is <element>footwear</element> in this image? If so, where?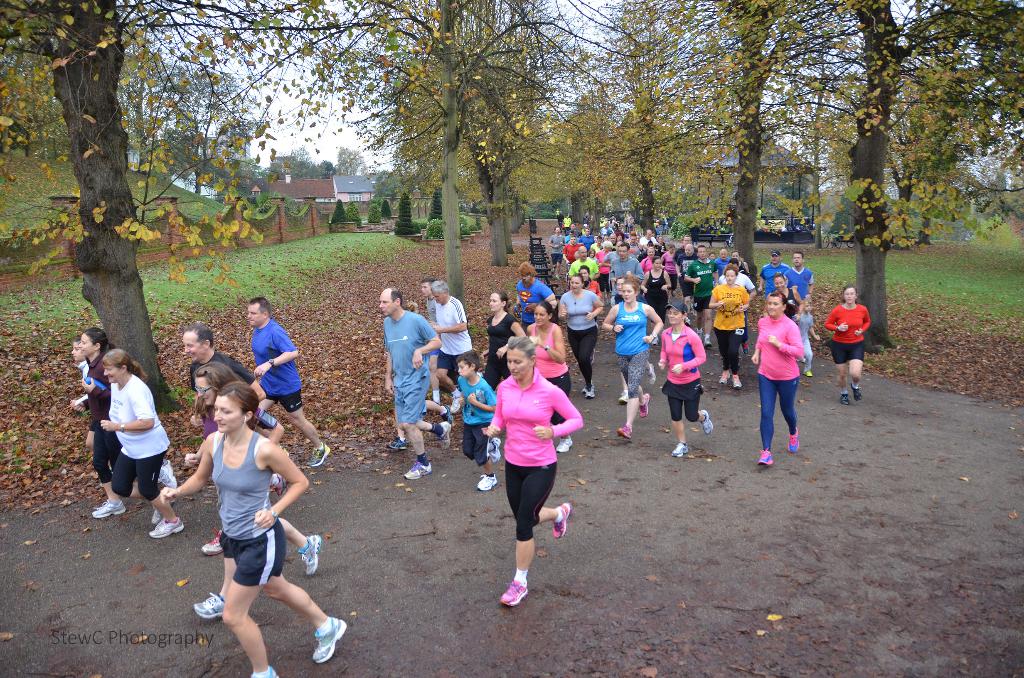
Yes, at select_region(191, 585, 228, 622).
